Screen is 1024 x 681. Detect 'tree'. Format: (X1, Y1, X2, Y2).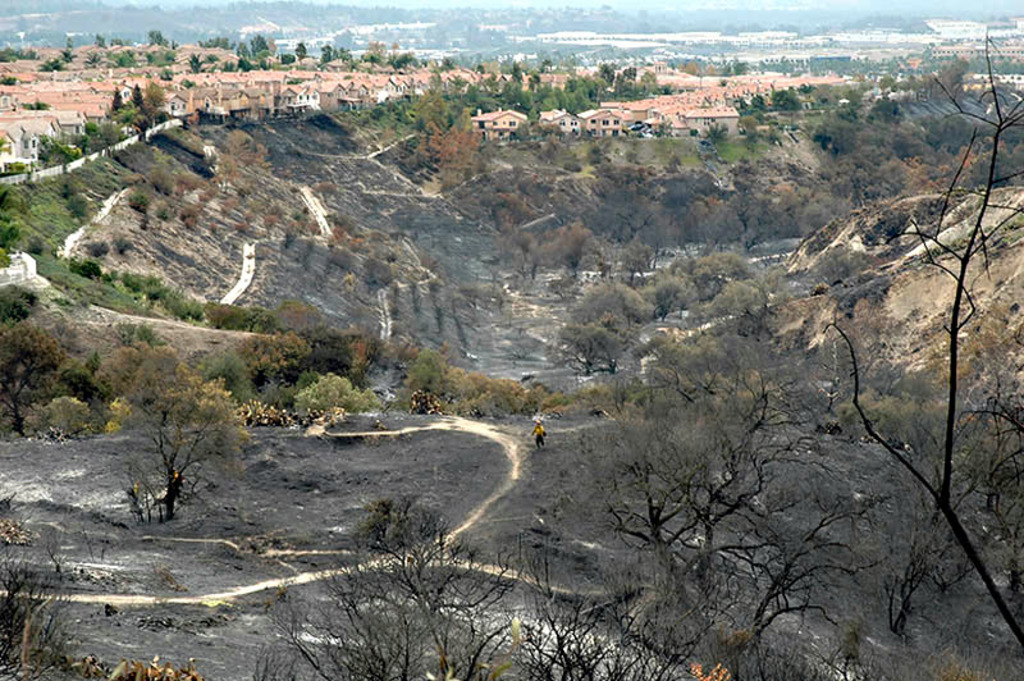
(0, 212, 23, 257).
